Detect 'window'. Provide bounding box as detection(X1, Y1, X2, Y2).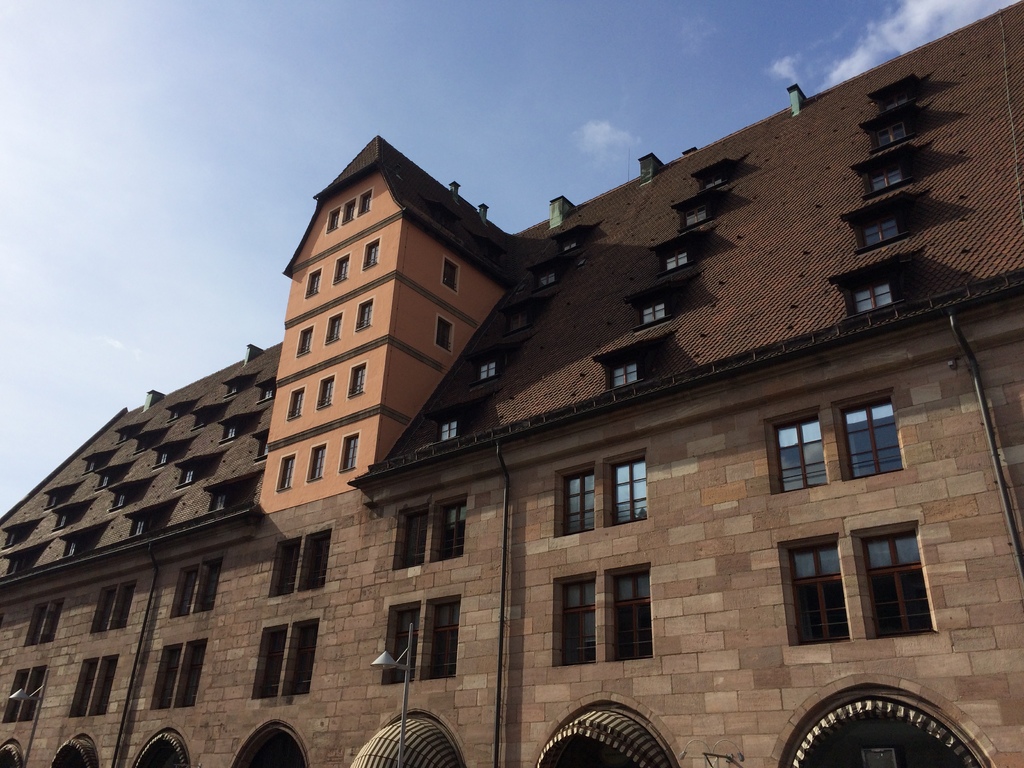
detection(316, 375, 335, 405).
